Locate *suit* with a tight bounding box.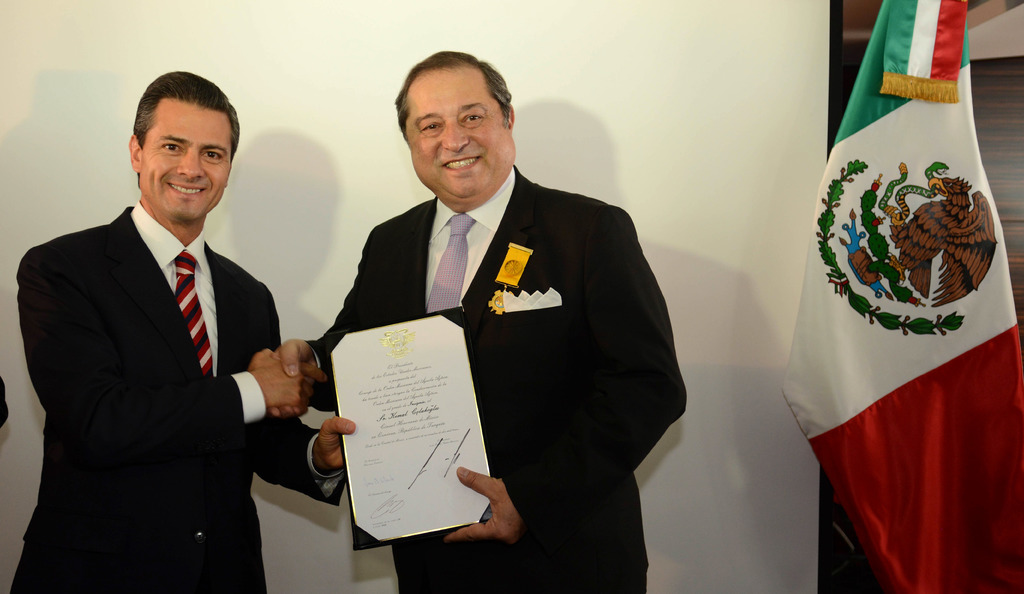
x1=19, y1=86, x2=305, y2=586.
